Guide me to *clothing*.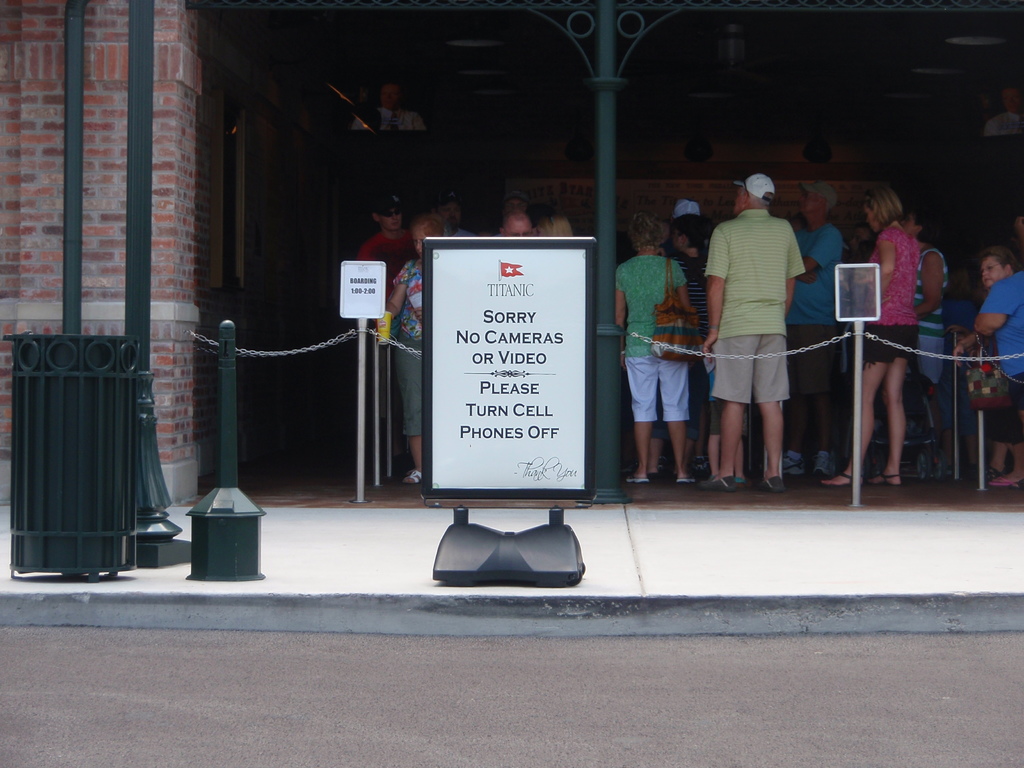
Guidance: l=852, t=317, r=924, b=367.
